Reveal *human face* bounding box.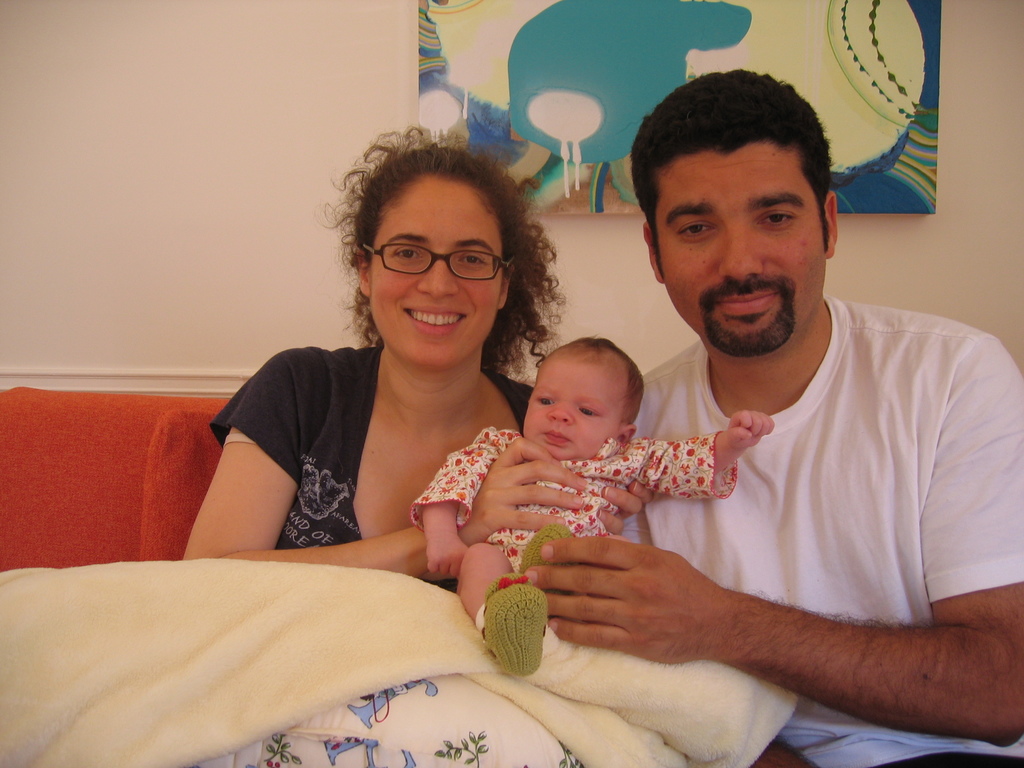
Revealed: BBox(650, 143, 828, 355).
